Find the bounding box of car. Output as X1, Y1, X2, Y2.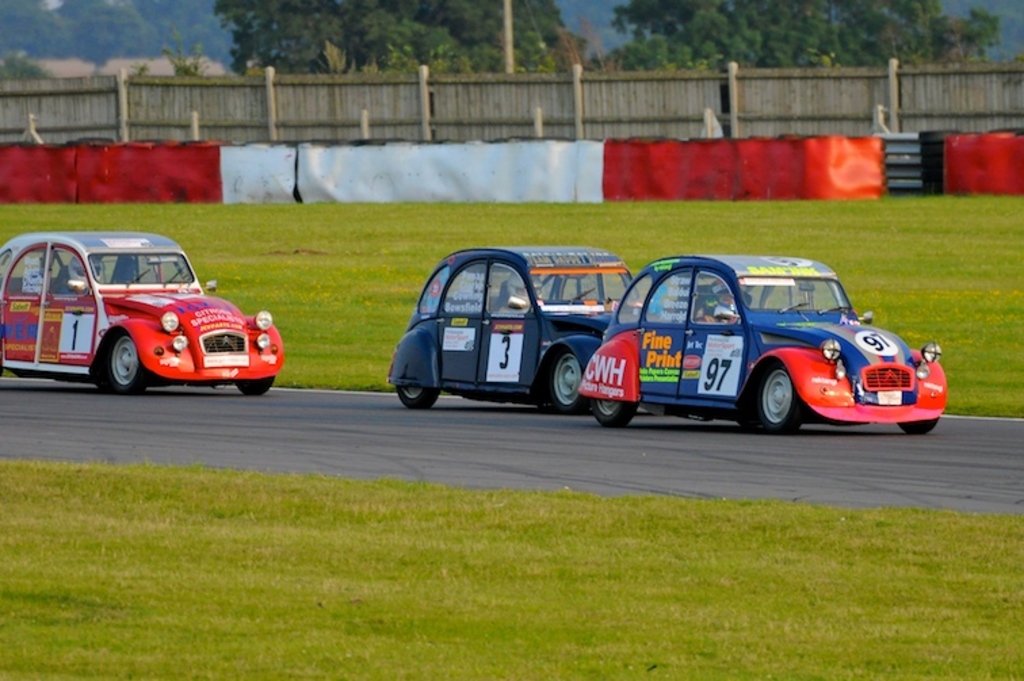
379, 240, 643, 410.
